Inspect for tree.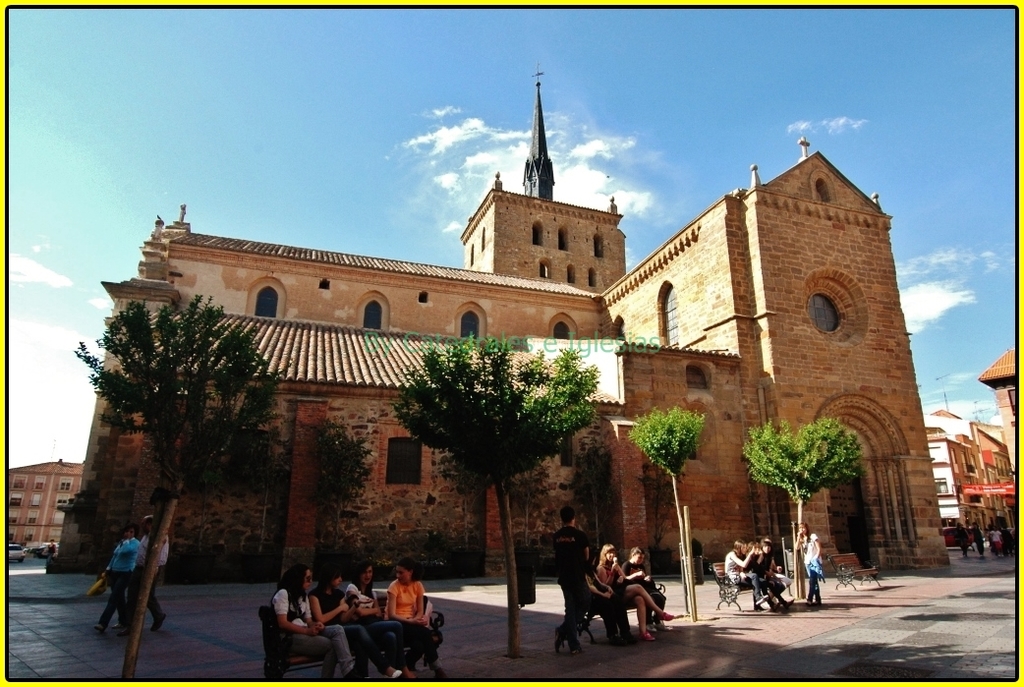
Inspection: bbox=[737, 418, 868, 599].
